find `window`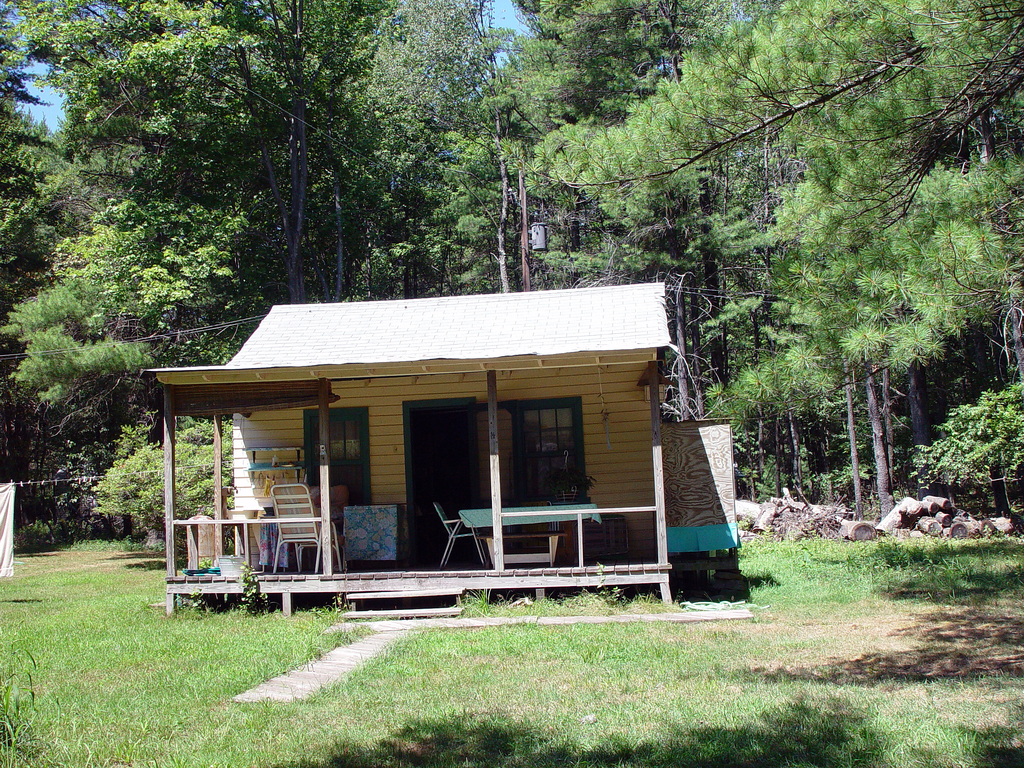
(x1=303, y1=404, x2=371, y2=504)
